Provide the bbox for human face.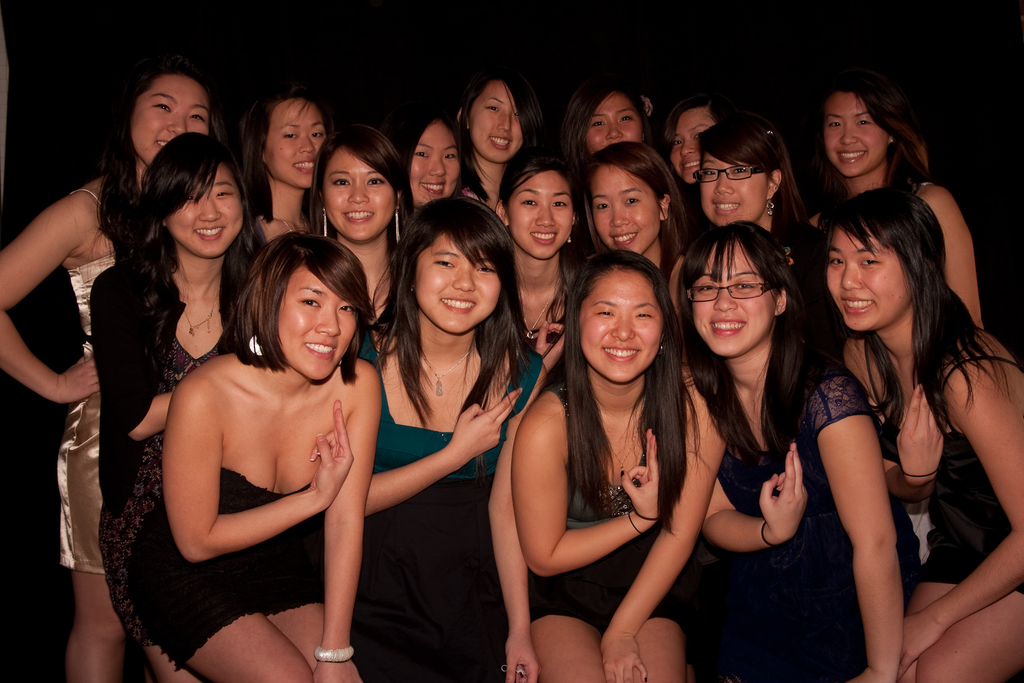
(270, 269, 354, 383).
